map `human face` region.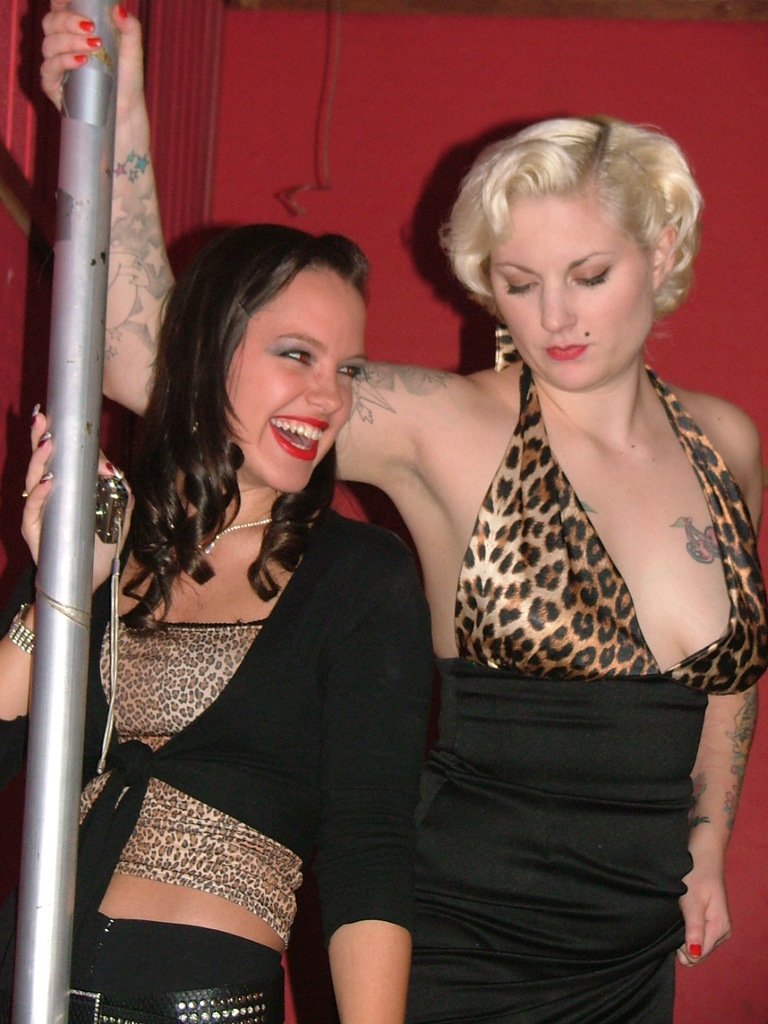
Mapped to 226/260/363/499.
